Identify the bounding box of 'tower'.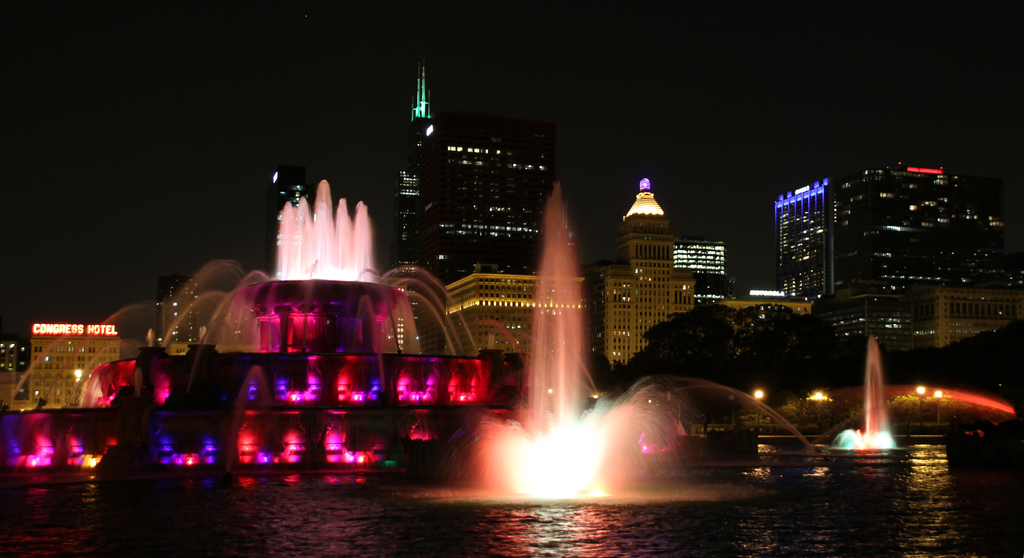
{"left": 420, "top": 119, "right": 582, "bottom": 273}.
